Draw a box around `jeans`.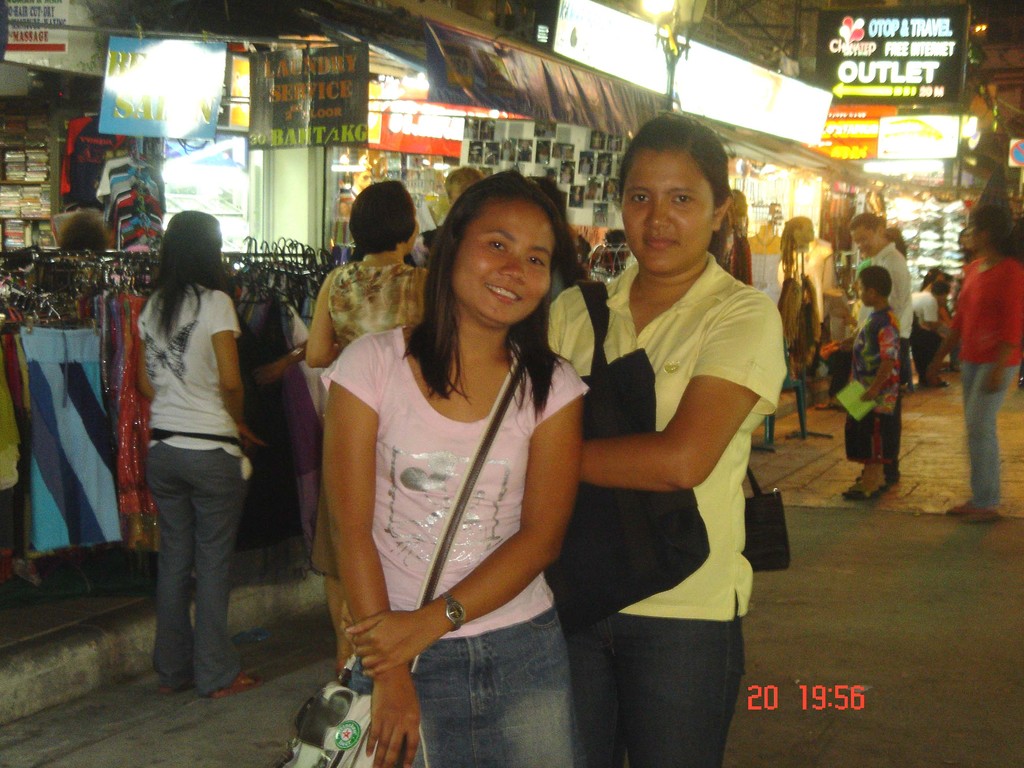
Rect(580, 596, 758, 758).
